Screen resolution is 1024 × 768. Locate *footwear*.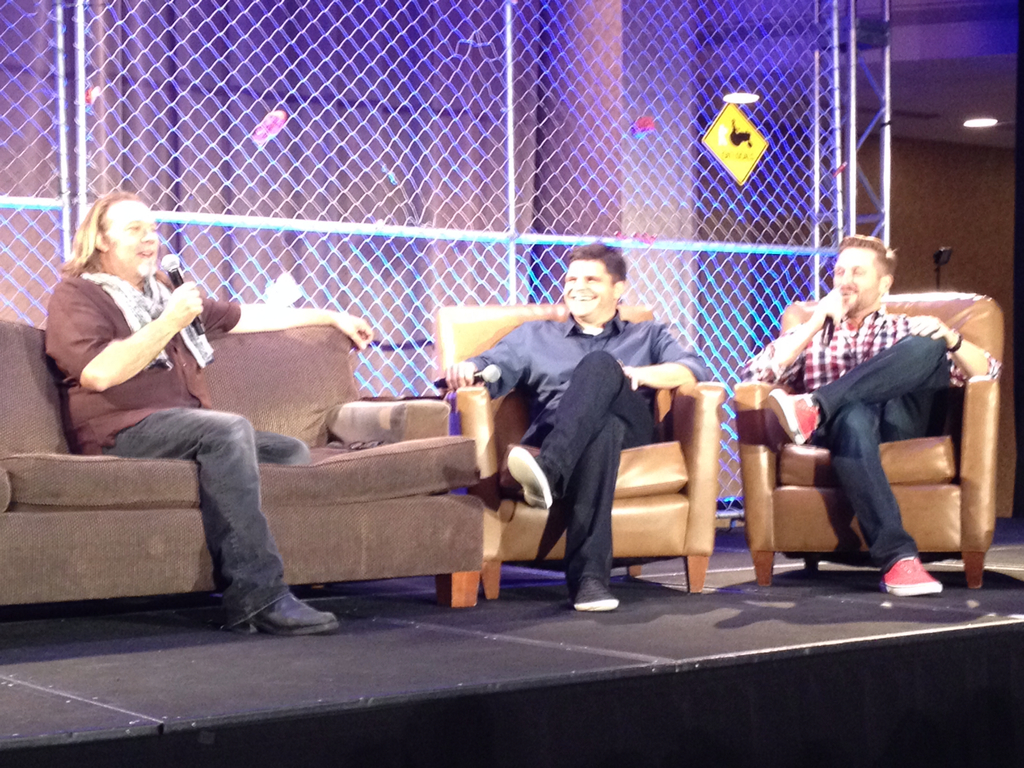
bbox=[570, 570, 616, 615].
